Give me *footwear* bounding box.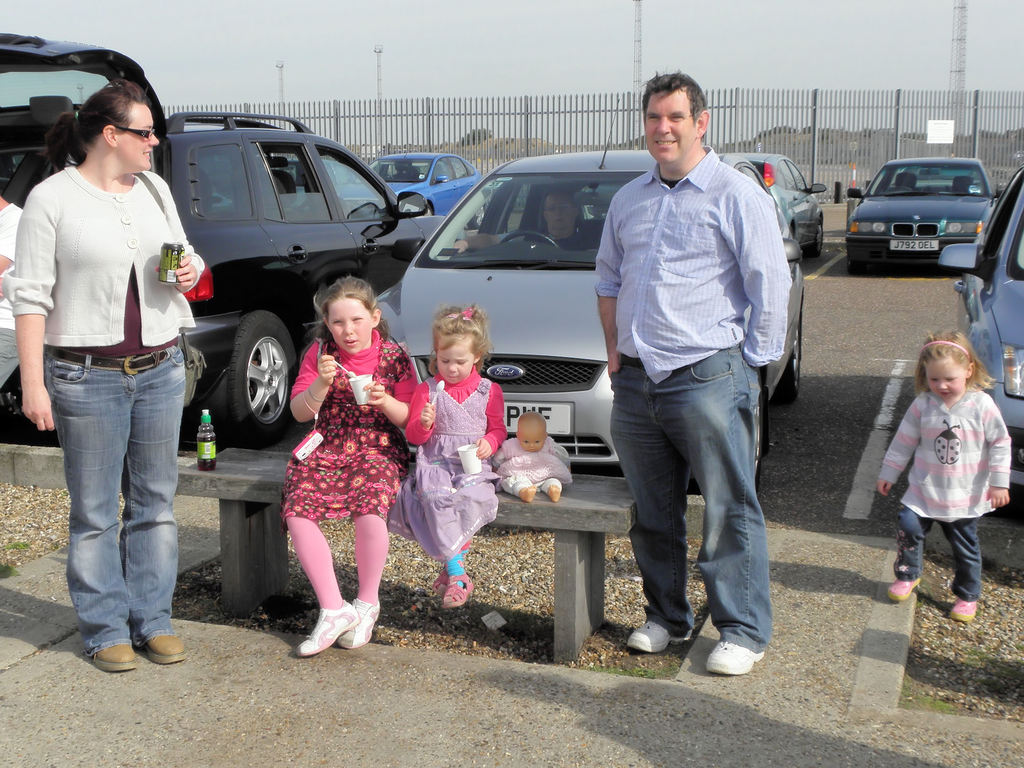
{"x1": 149, "y1": 628, "x2": 186, "y2": 665}.
